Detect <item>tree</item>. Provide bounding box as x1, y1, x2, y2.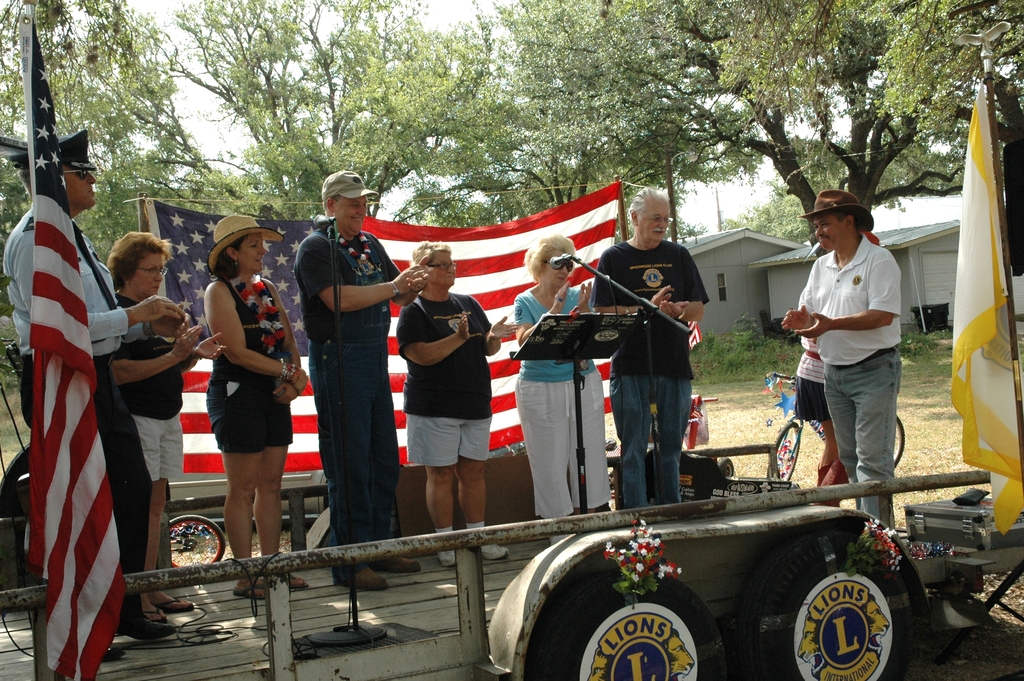
643, 0, 1023, 264.
